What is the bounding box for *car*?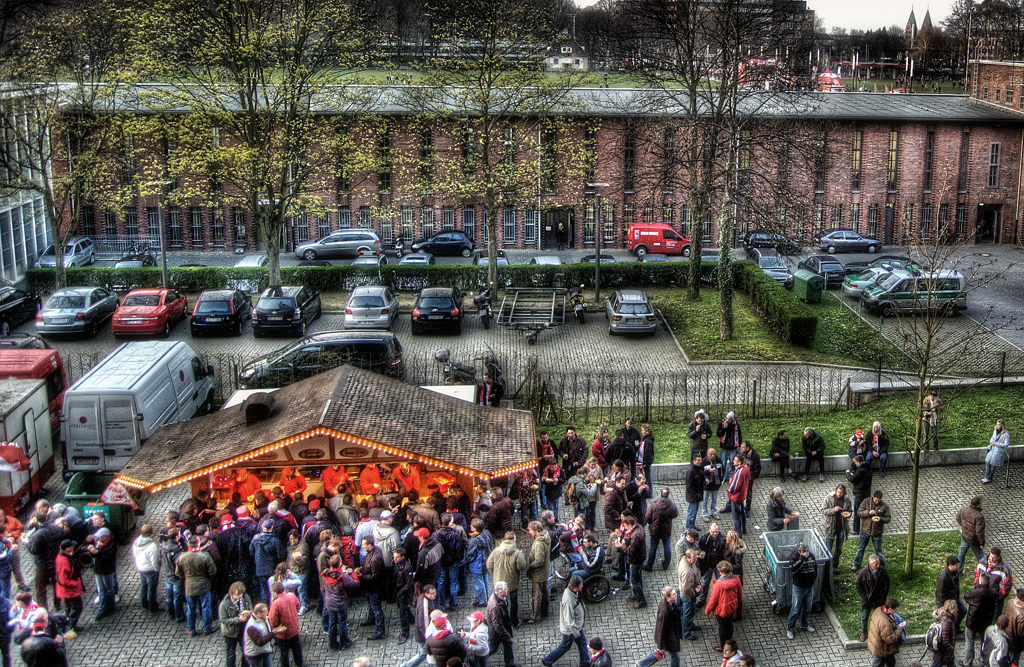
select_region(111, 289, 187, 333).
